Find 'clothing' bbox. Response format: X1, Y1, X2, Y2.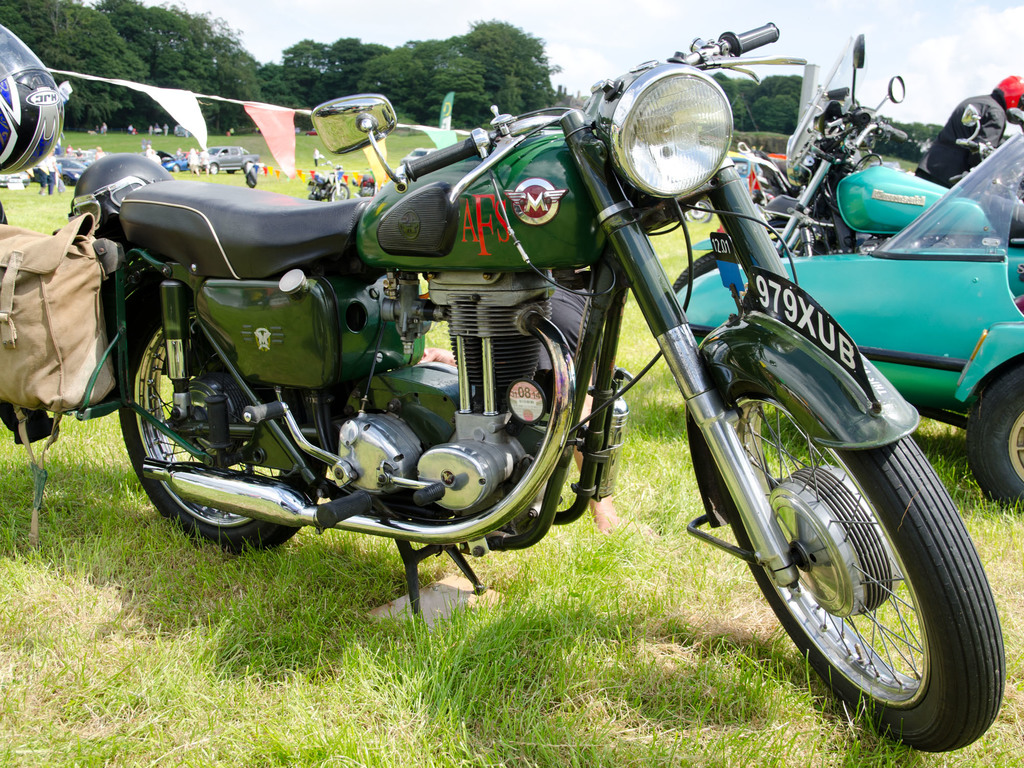
44, 157, 53, 185.
